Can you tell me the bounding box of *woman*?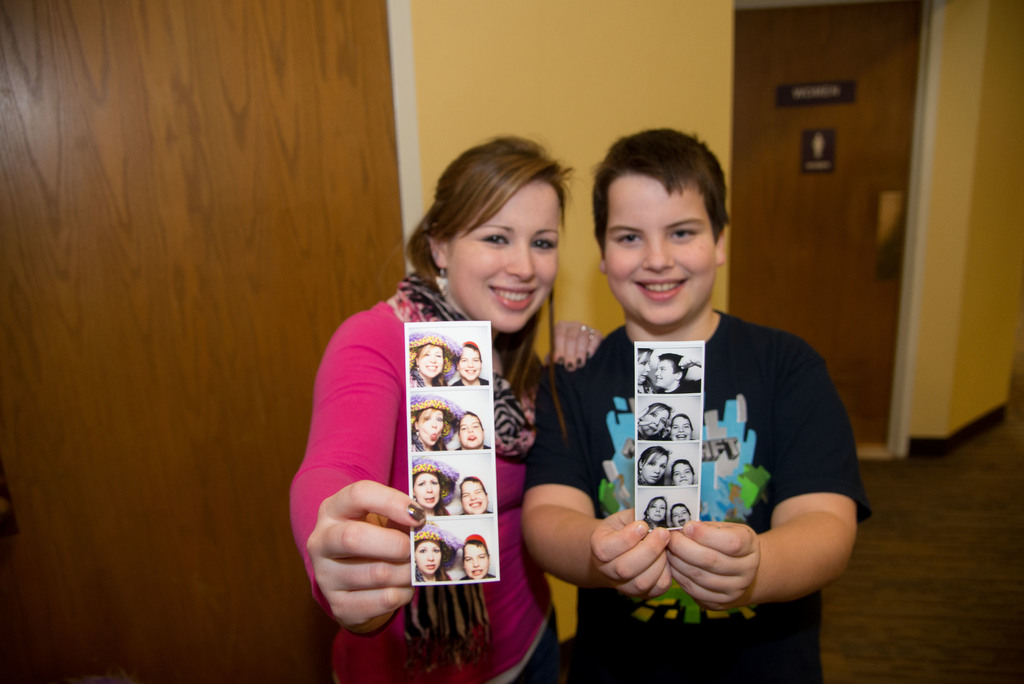
[411, 394, 462, 453].
